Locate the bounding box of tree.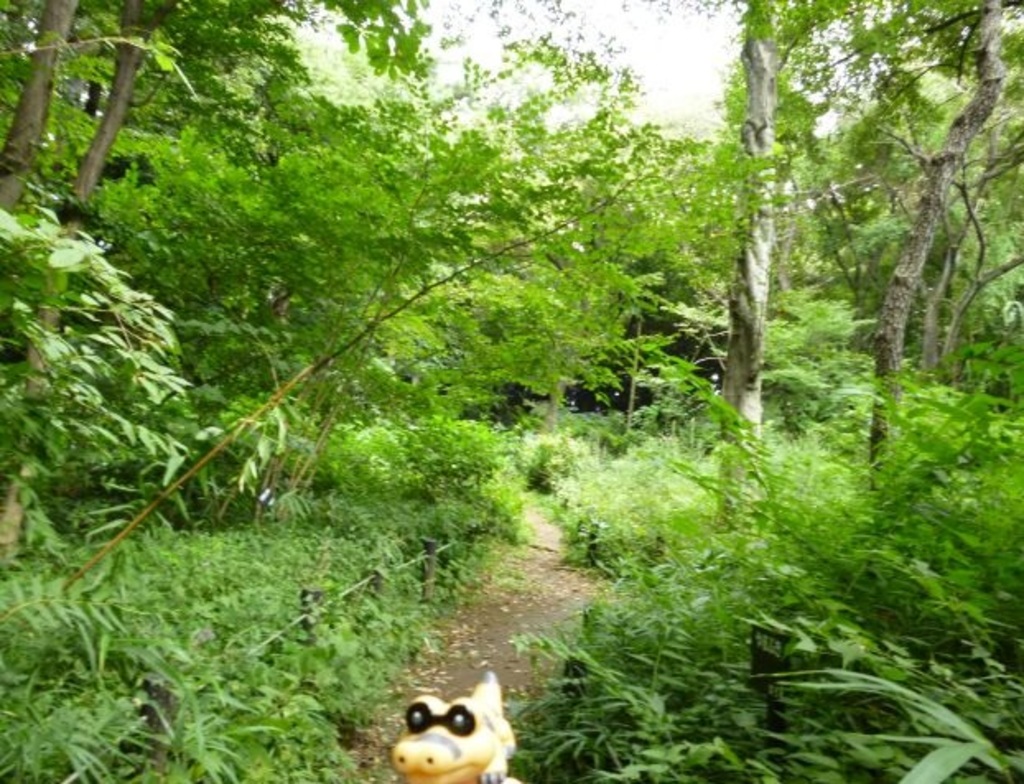
Bounding box: region(747, 0, 1022, 552).
